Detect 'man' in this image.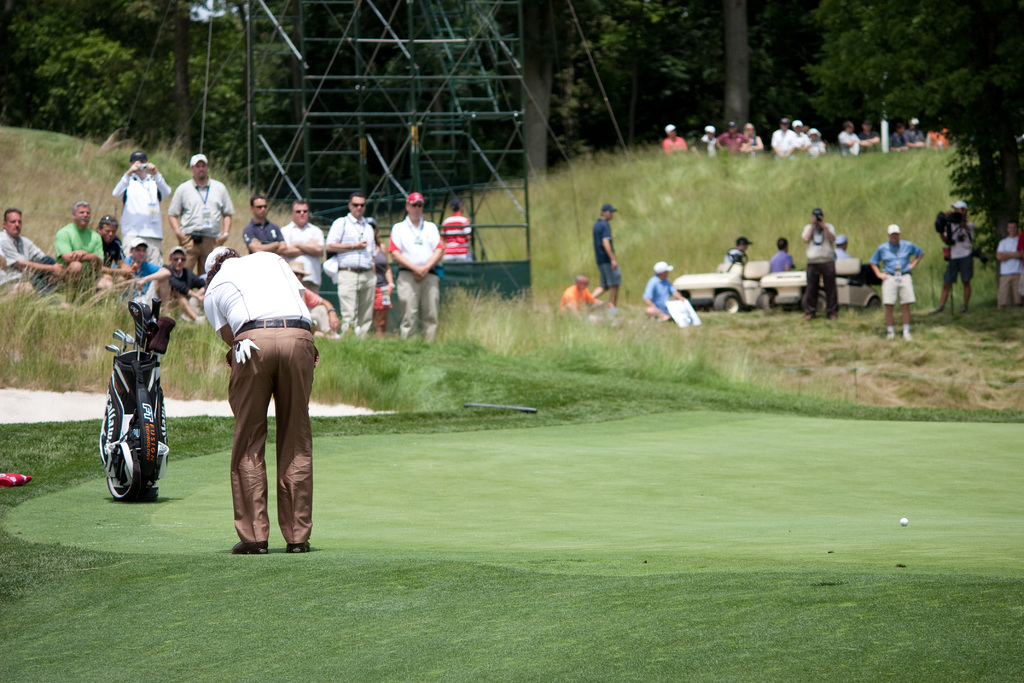
Detection: crop(662, 124, 686, 151).
